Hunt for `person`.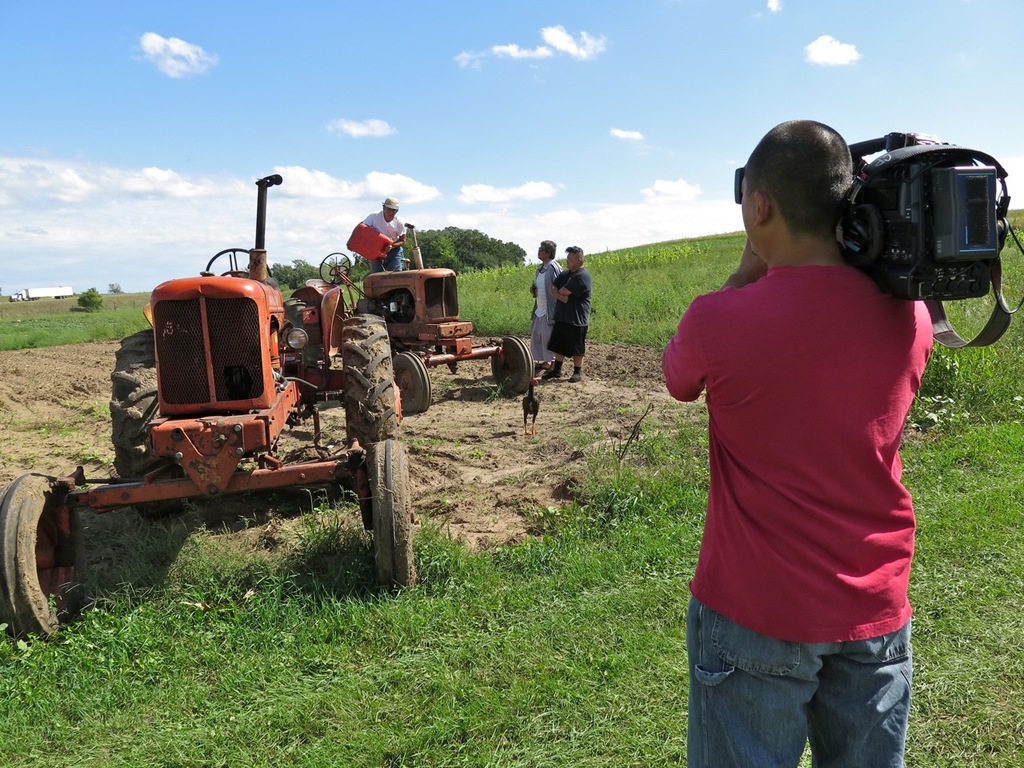
Hunted down at 532,239,560,379.
